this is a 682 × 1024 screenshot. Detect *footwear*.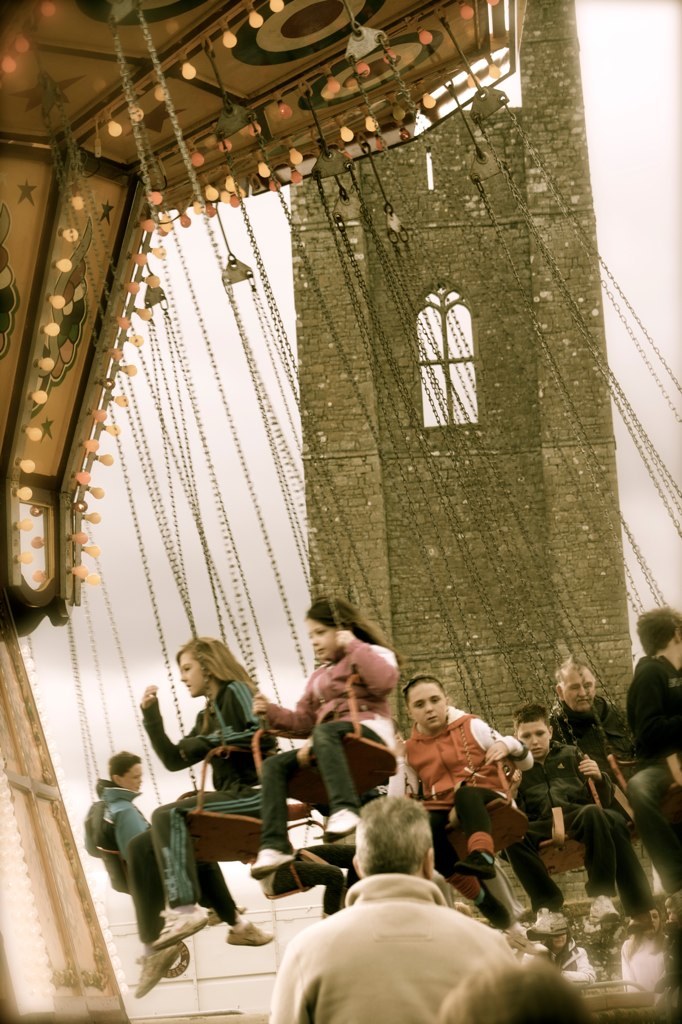
left=319, top=806, right=365, bottom=839.
